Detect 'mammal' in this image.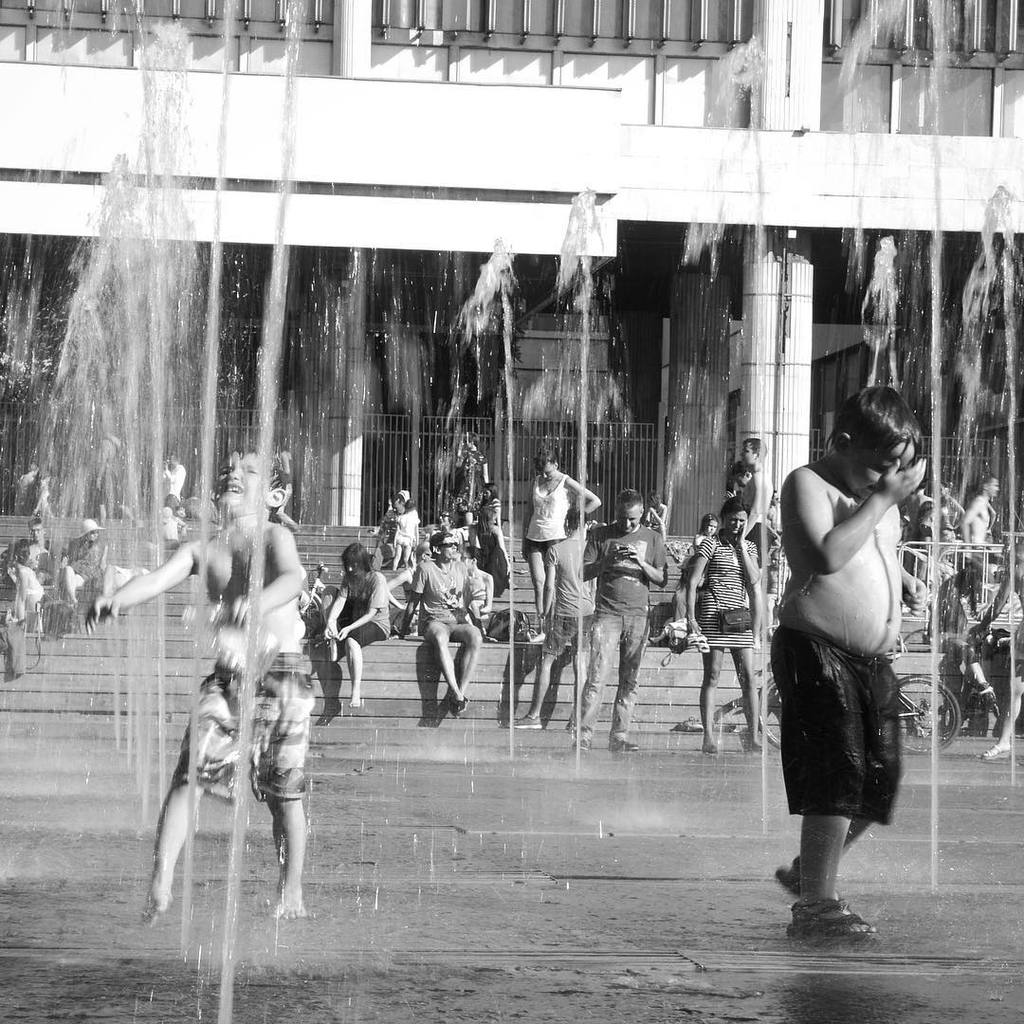
Detection: [left=642, top=492, right=667, bottom=542].
